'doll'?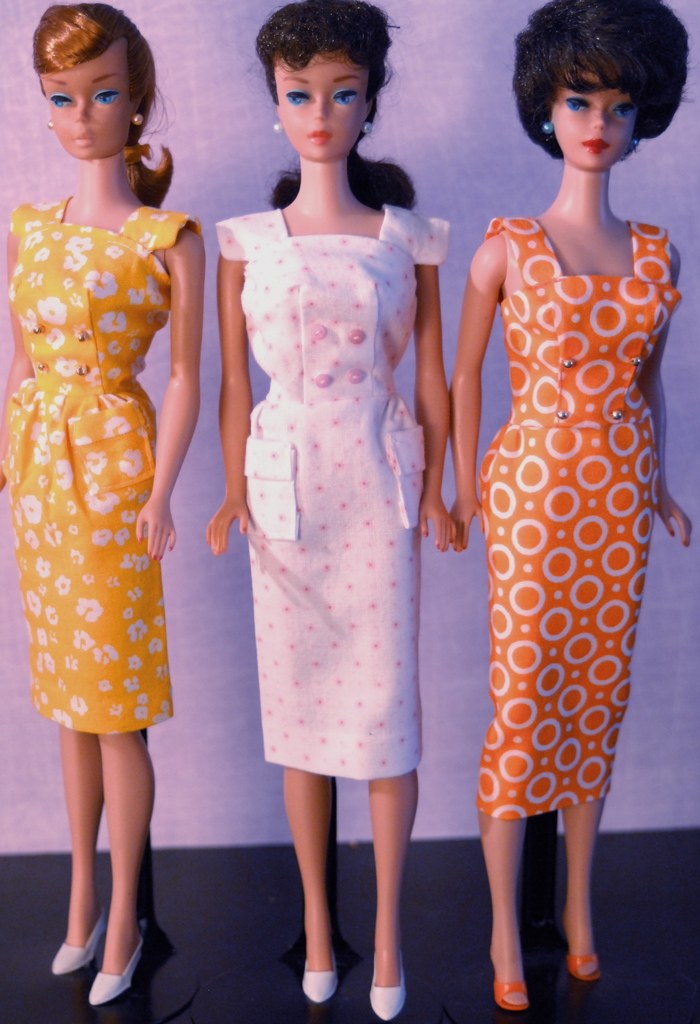
{"x1": 216, "y1": 0, "x2": 459, "y2": 954}
